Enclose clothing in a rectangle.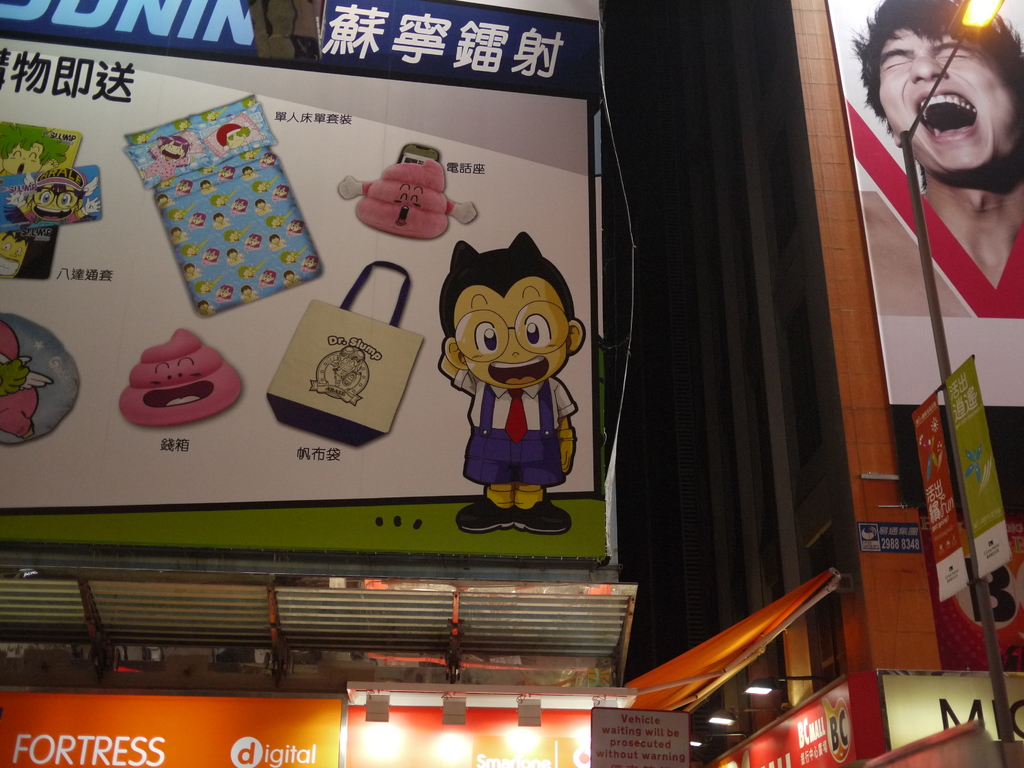
l=334, t=149, r=444, b=236.
